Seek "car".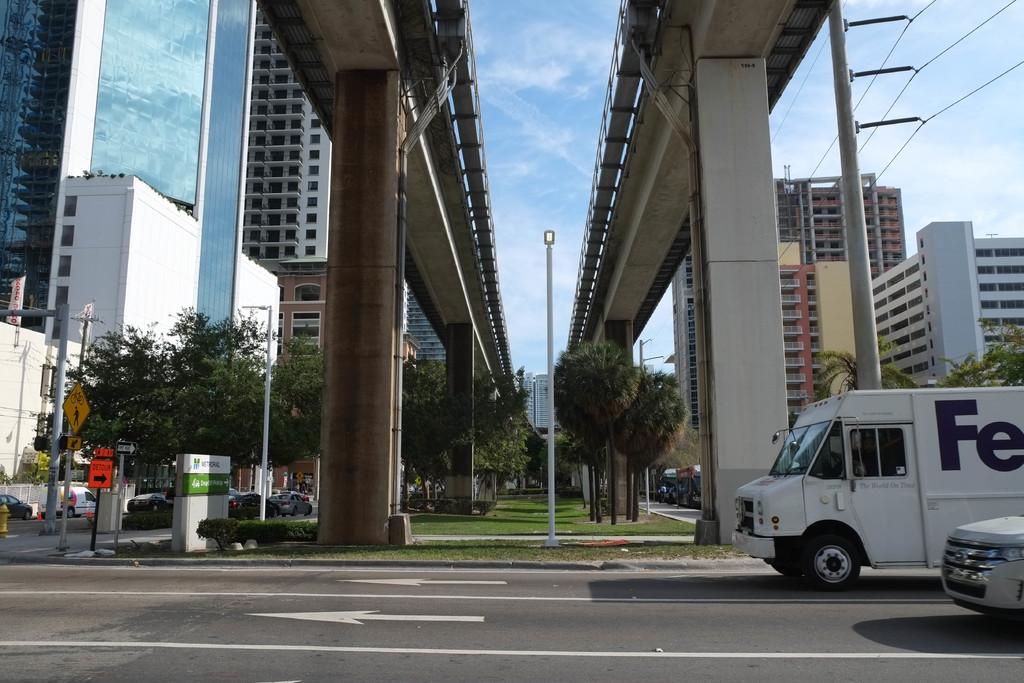
box(271, 495, 277, 498).
